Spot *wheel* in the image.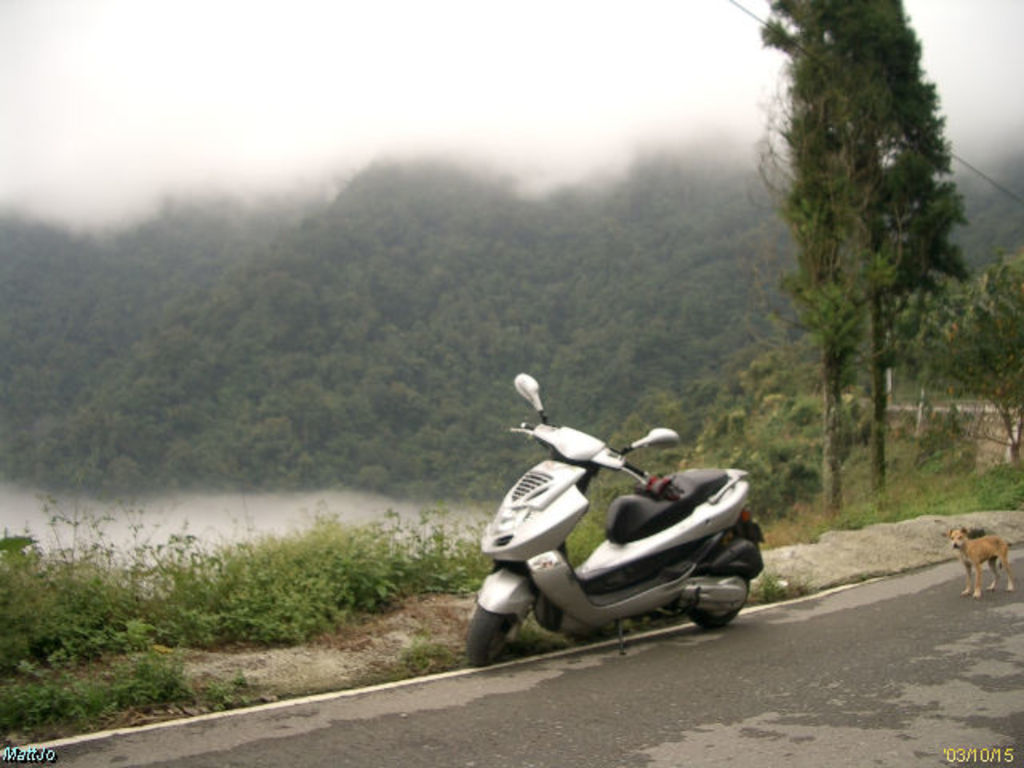
*wheel* found at locate(467, 608, 522, 666).
